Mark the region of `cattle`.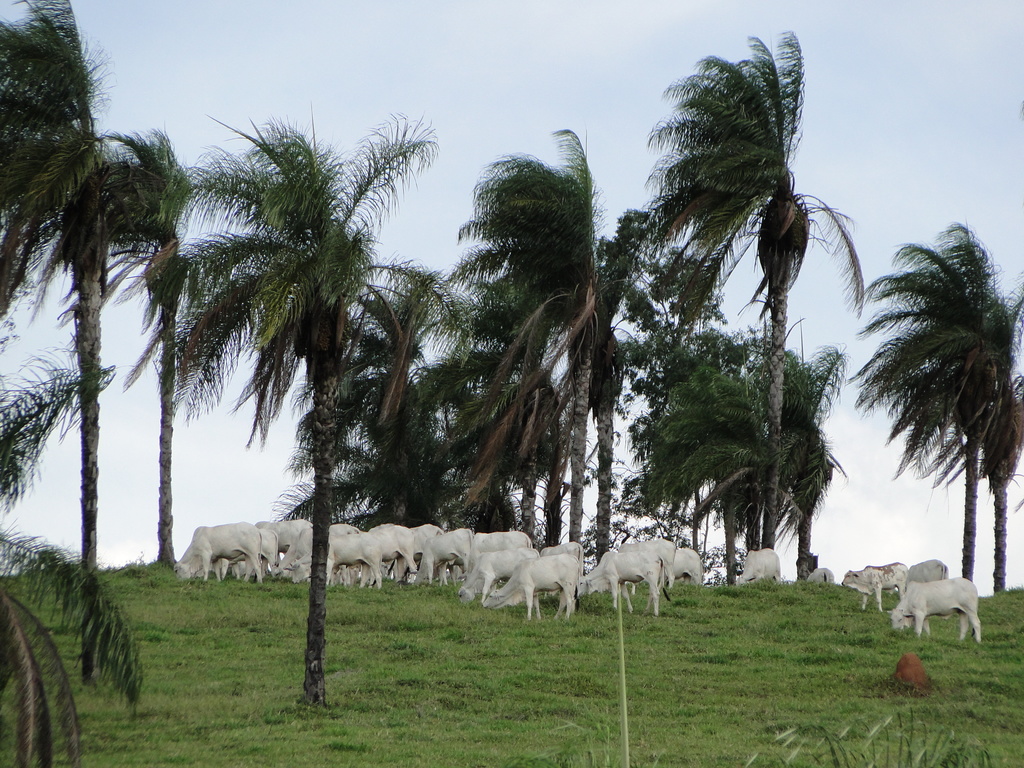
Region: l=807, t=566, r=835, b=584.
